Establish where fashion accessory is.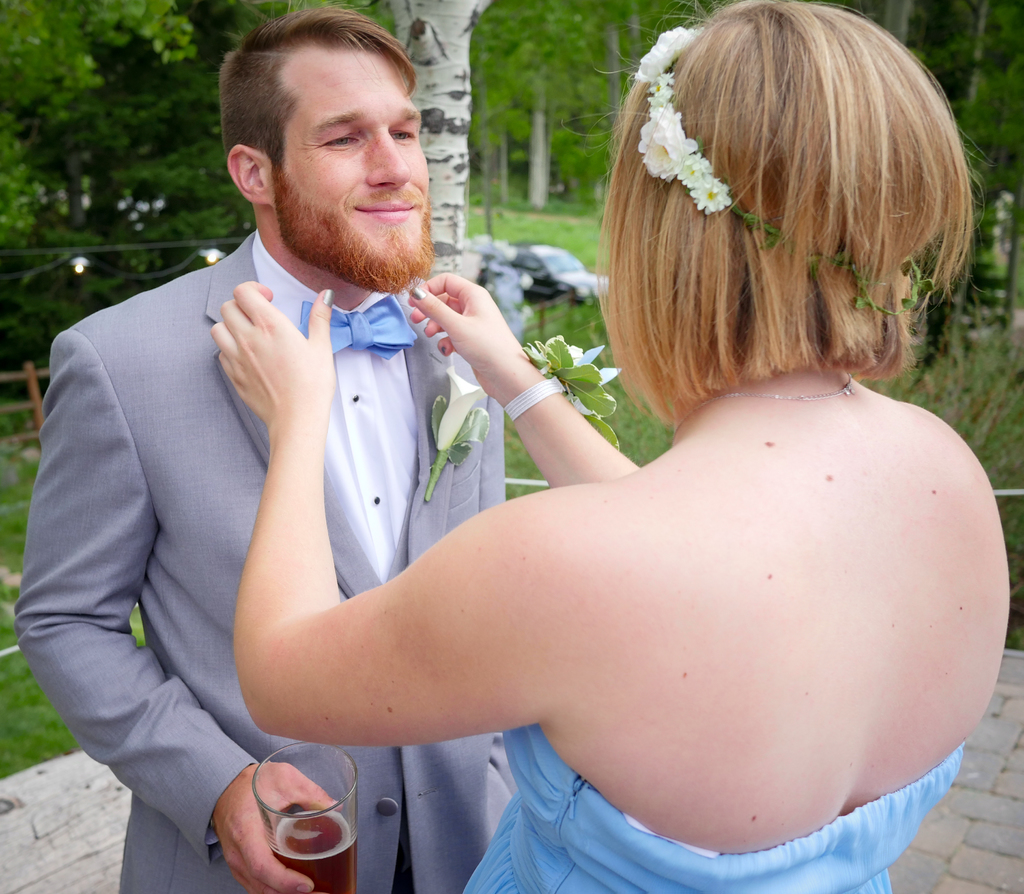
Established at left=668, top=372, right=857, bottom=434.
